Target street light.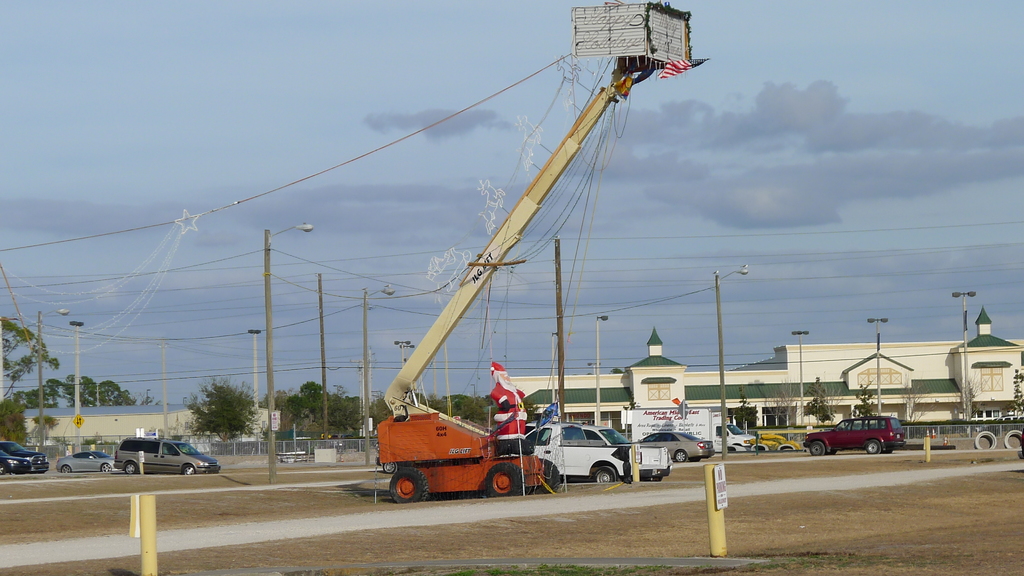
Target region: <bbox>181, 396, 193, 404</bbox>.
